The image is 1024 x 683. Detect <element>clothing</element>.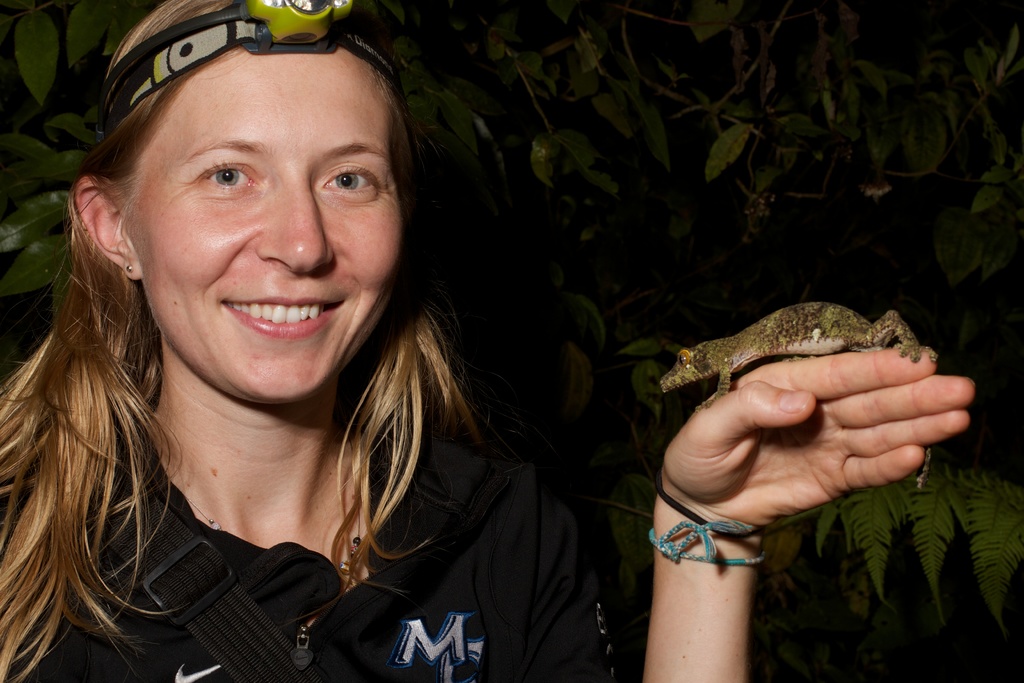
Detection: 0/186/606/675.
